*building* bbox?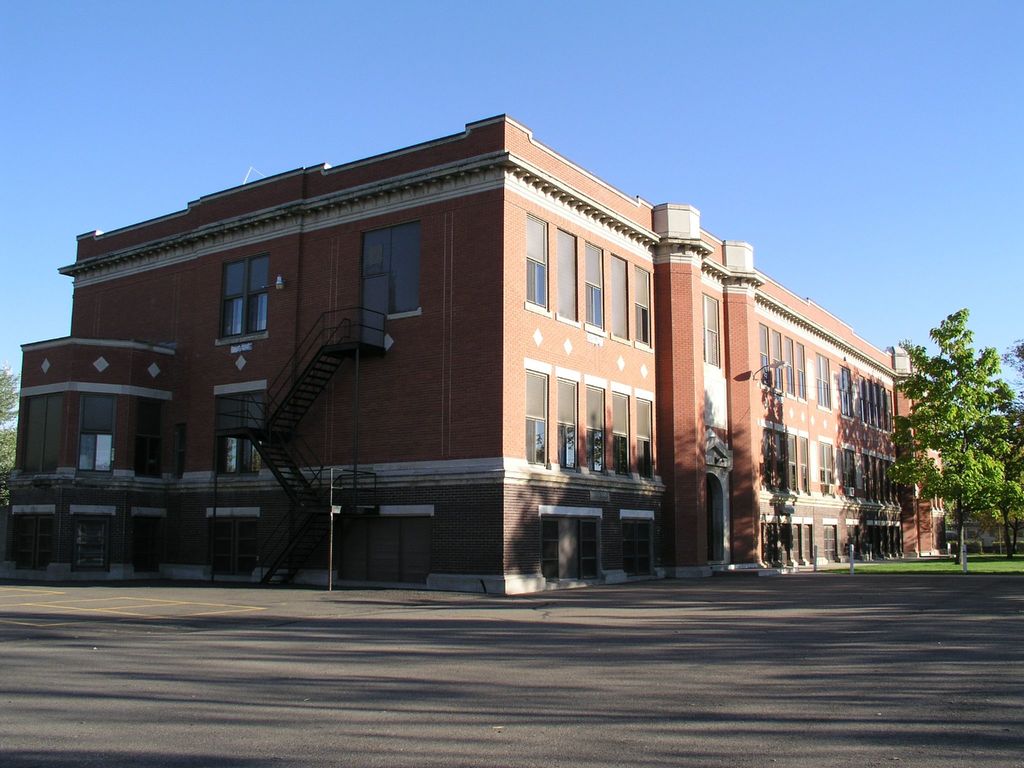
Rect(8, 115, 947, 601)
